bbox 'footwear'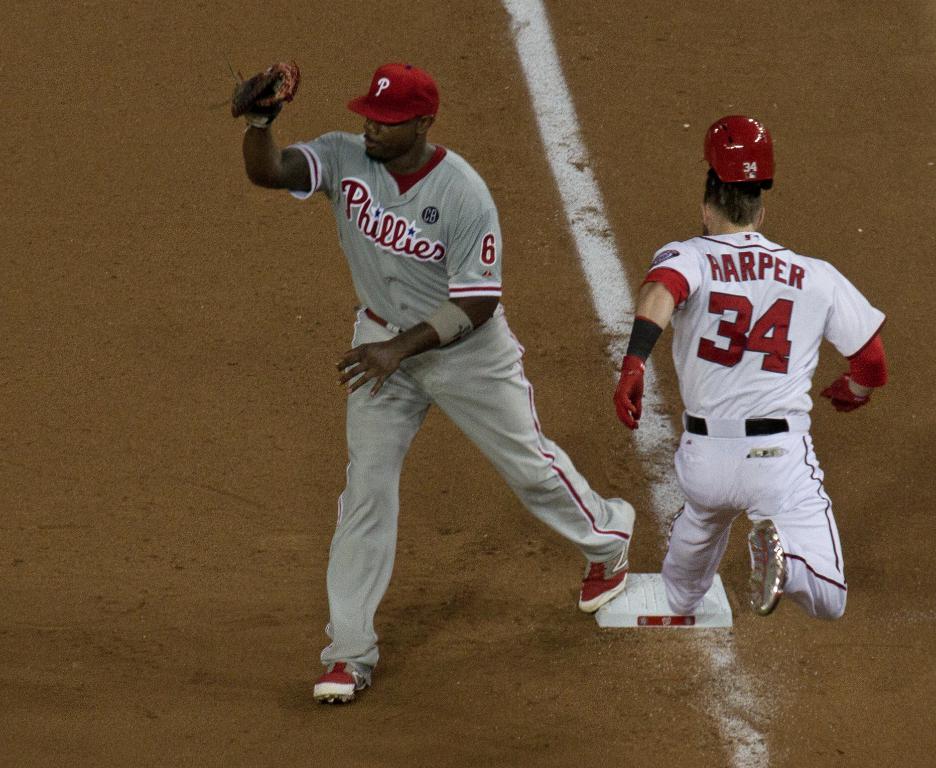
(x1=297, y1=621, x2=388, y2=719)
